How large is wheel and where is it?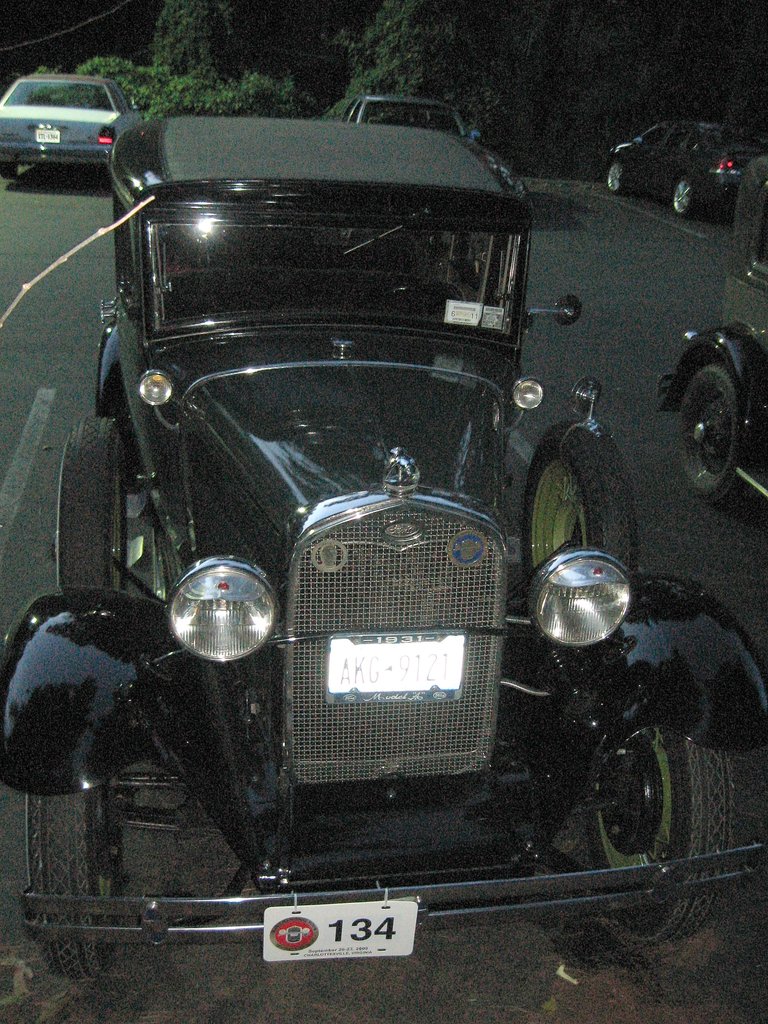
Bounding box: box(666, 363, 751, 505).
